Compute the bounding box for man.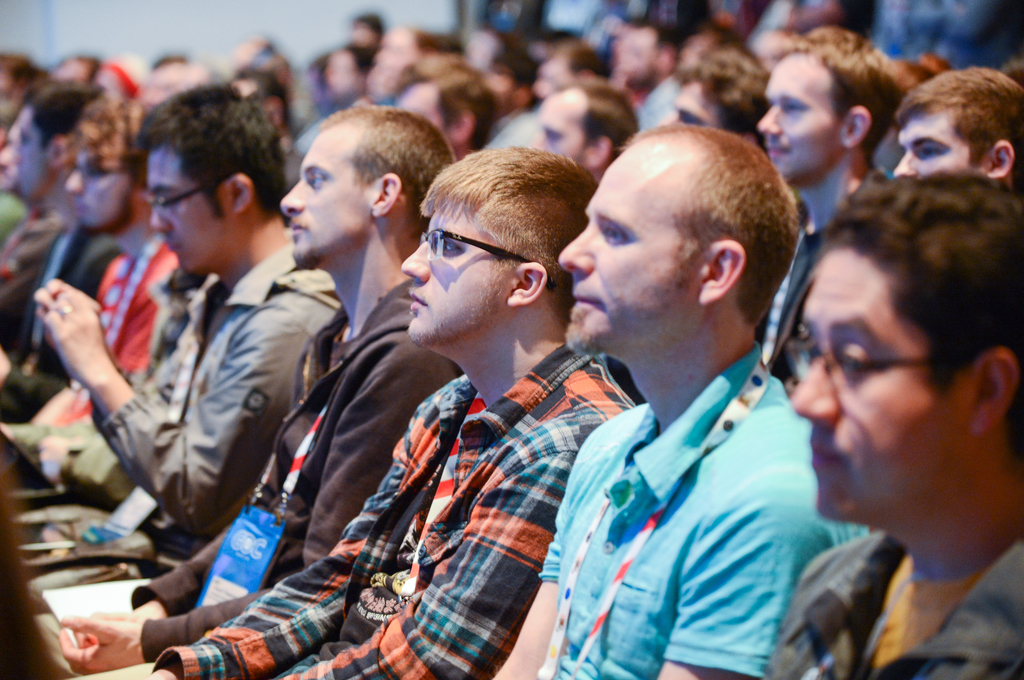
(502,119,870,676).
